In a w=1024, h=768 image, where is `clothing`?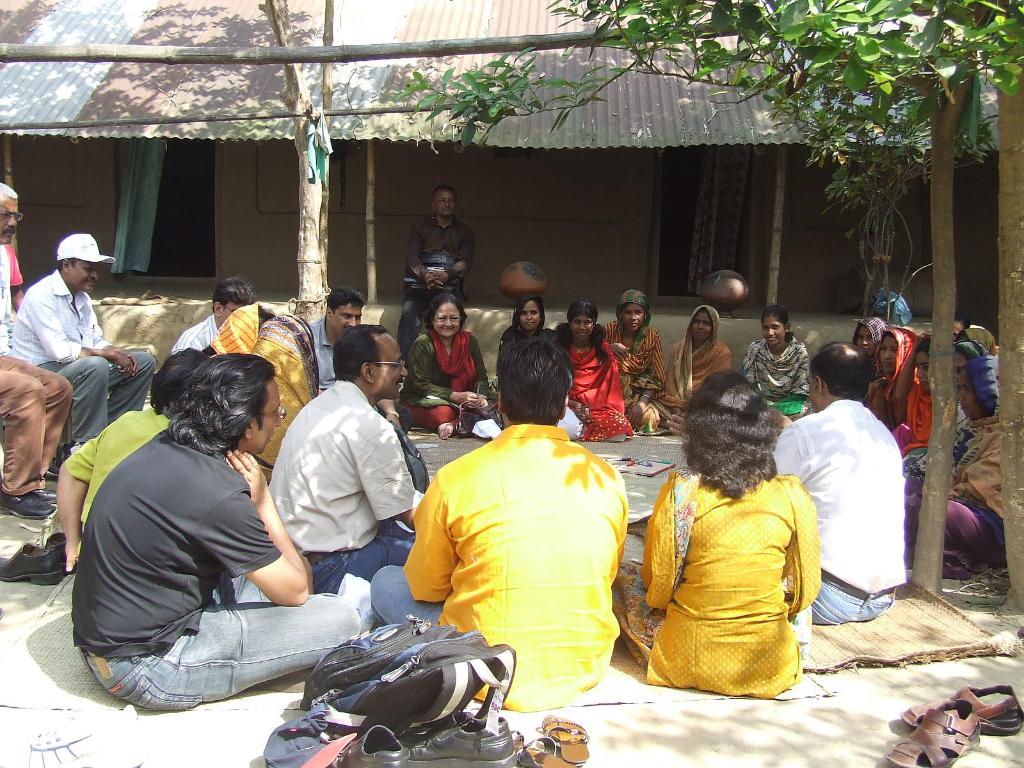
480:294:543:422.
